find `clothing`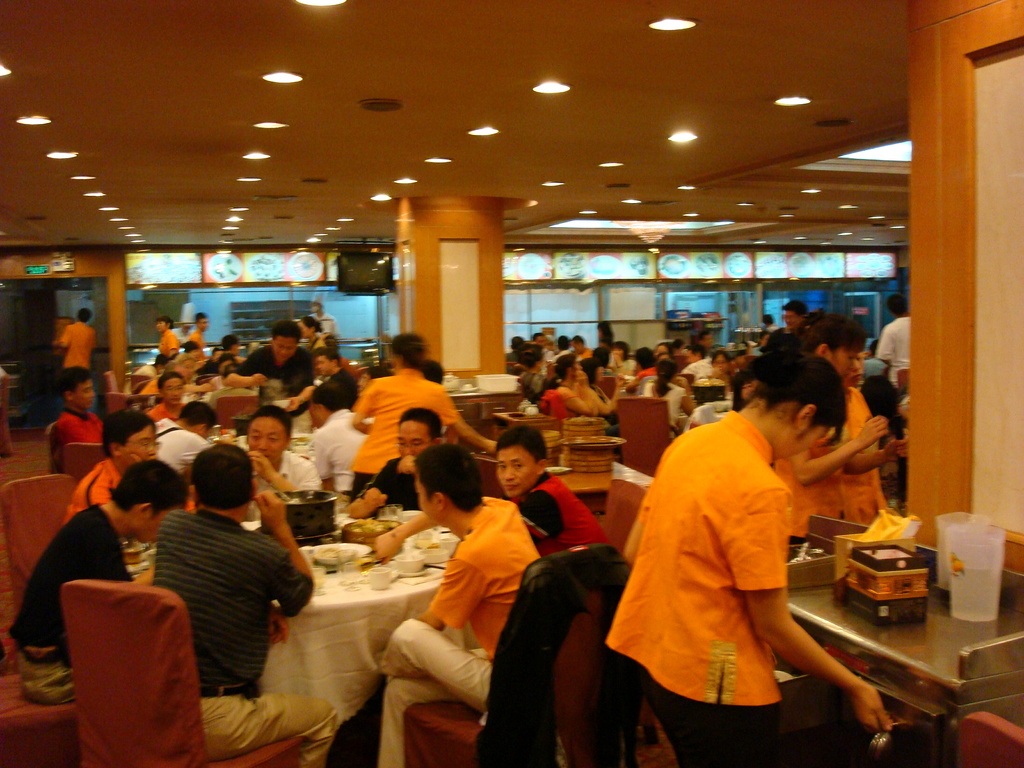
(left=58, top=452, right=120, bottom=516)
